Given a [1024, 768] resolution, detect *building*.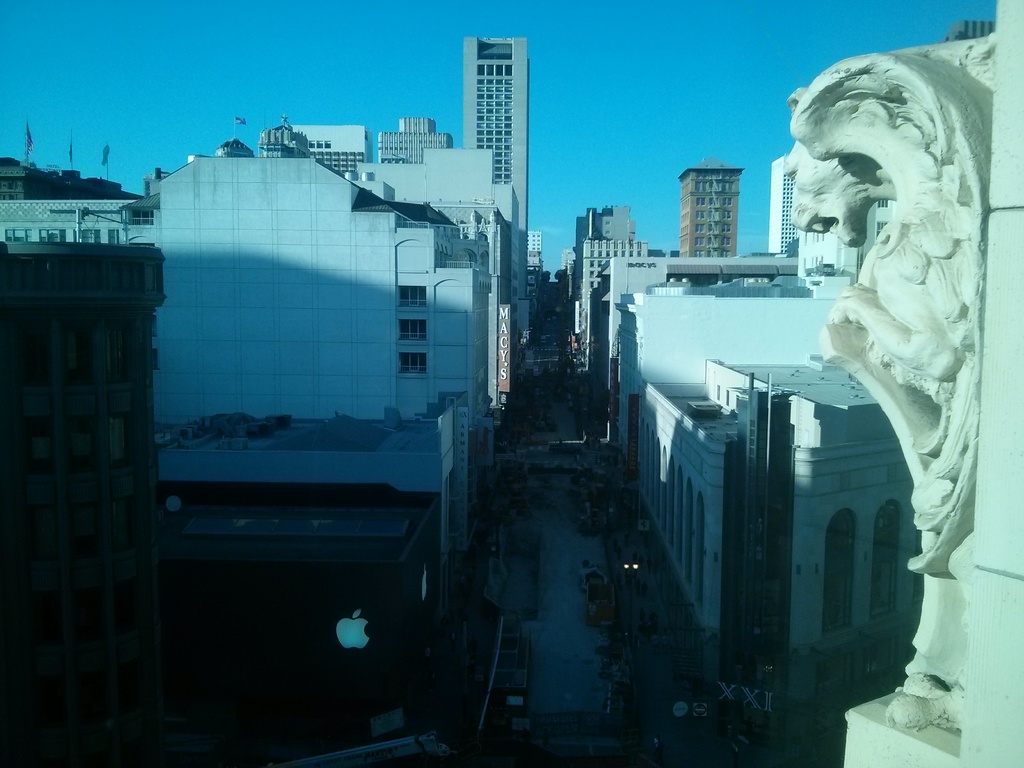
943,21,1000,40.
